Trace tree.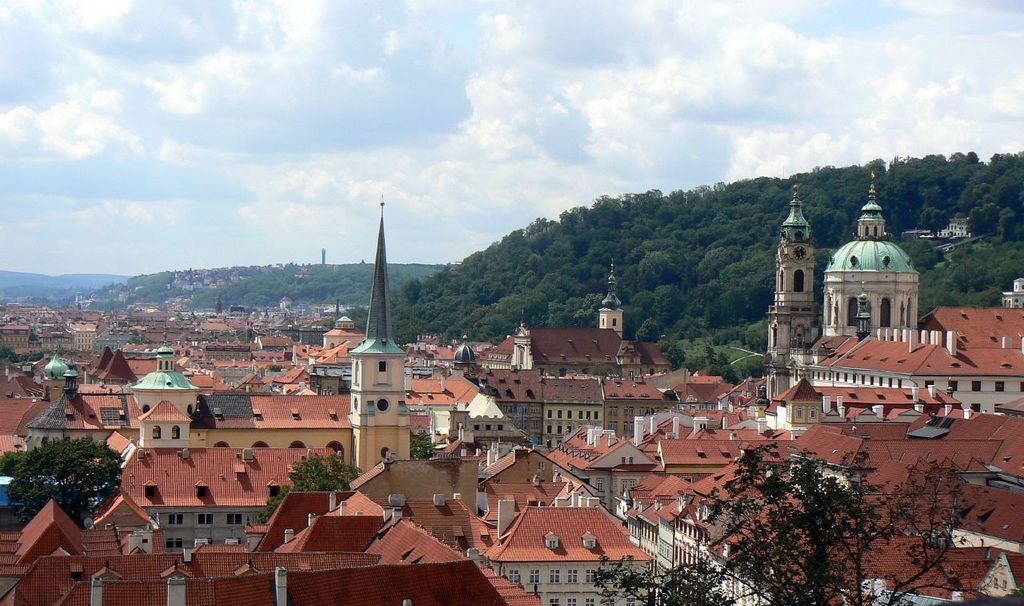
Traced to BBox(594, 423, 878, 605).
